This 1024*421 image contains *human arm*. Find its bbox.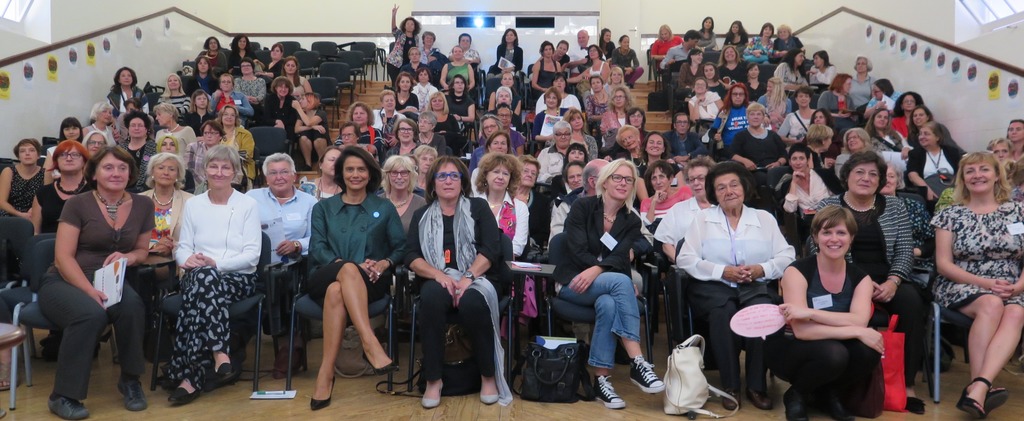
<box>582,65,609,84</box>.
